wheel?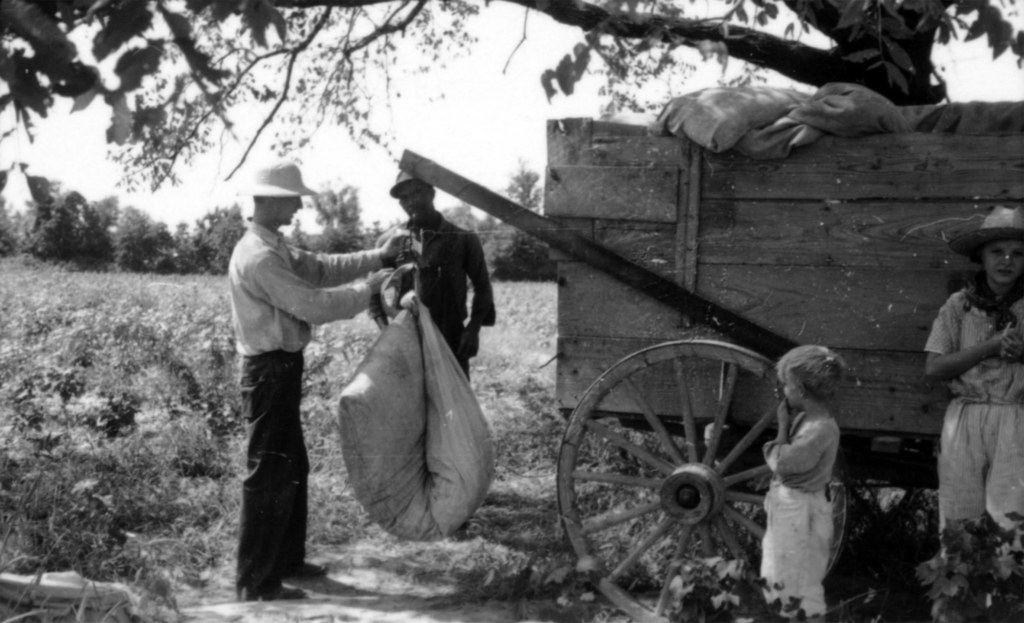
<bbox>556, 341, 847, 622</bbox>
